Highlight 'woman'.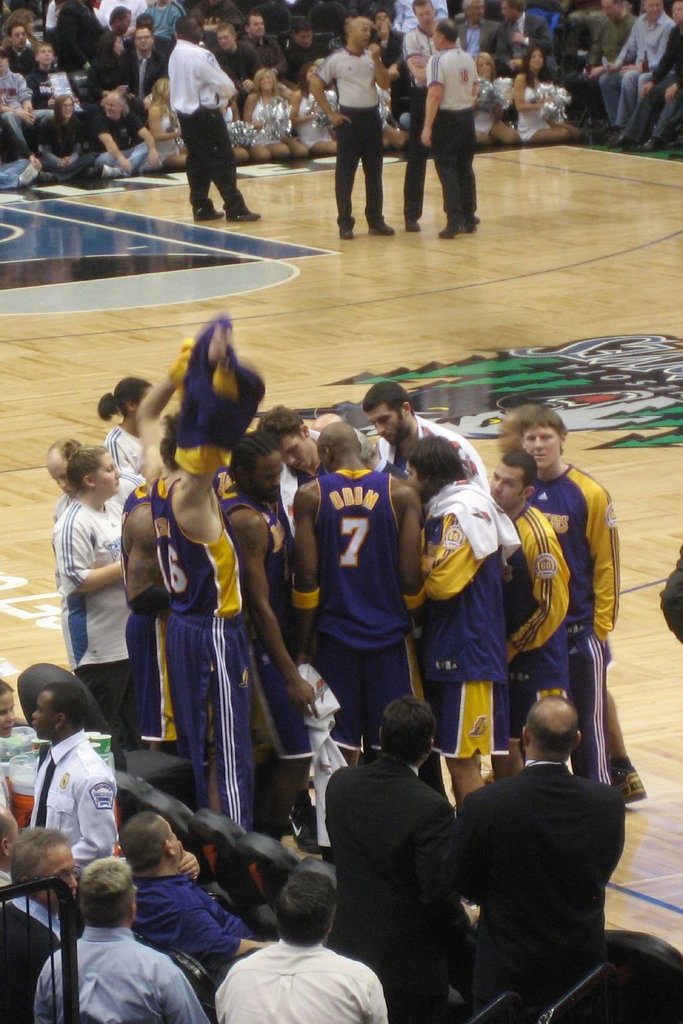
Highlighted region: x1=44, y1=439, x2=139, y2=711.
